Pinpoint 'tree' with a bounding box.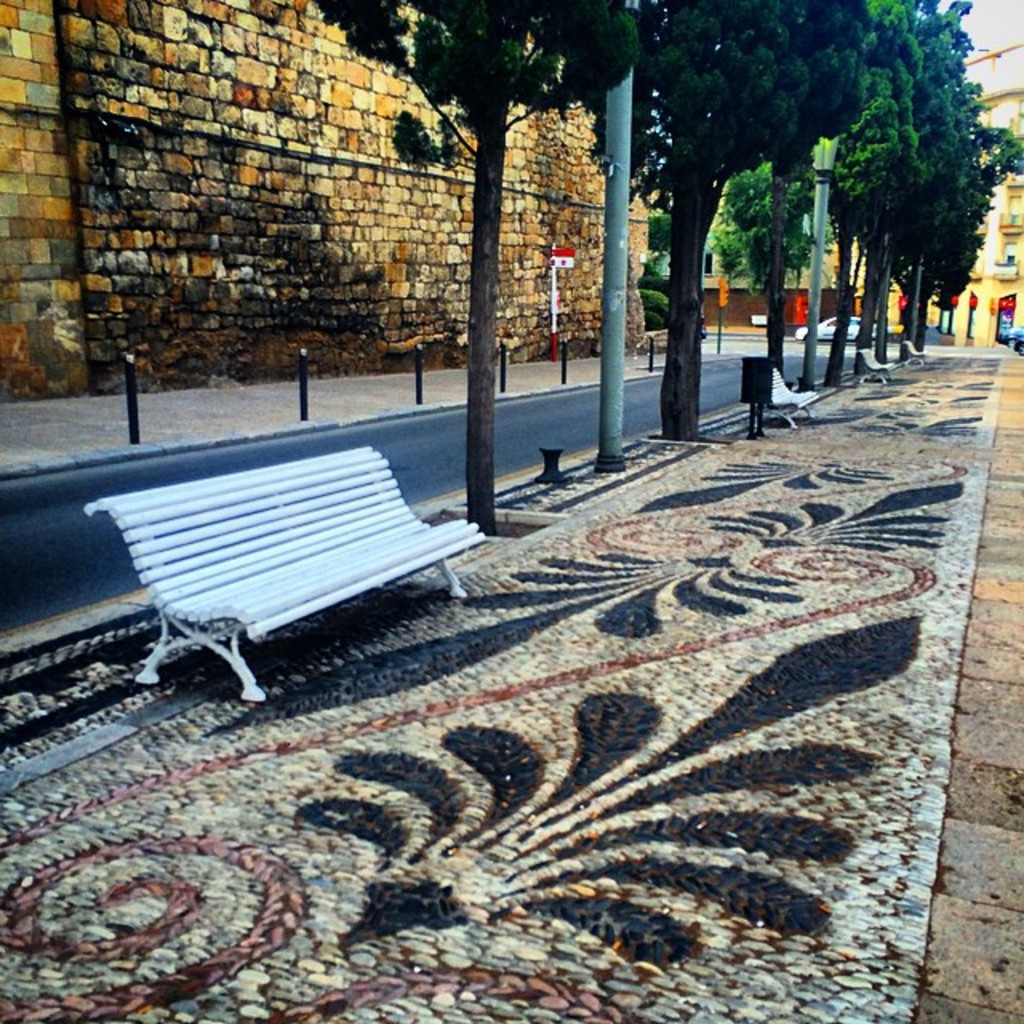
box=[571, 0, 877, 442].
